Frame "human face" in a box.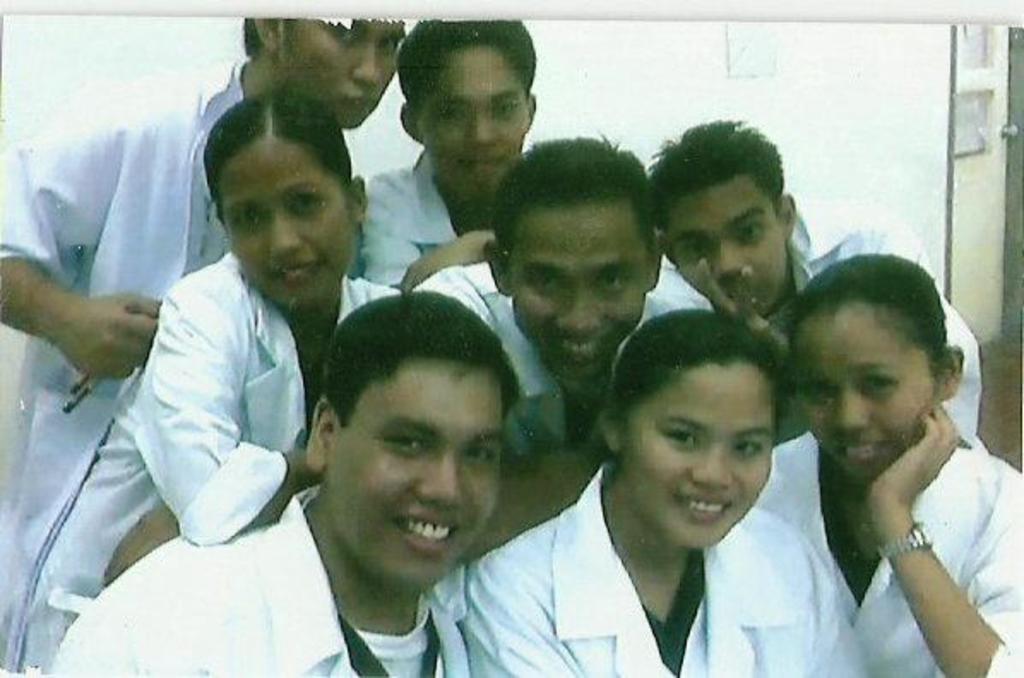
bbox=[625, 378, 772, 544].
